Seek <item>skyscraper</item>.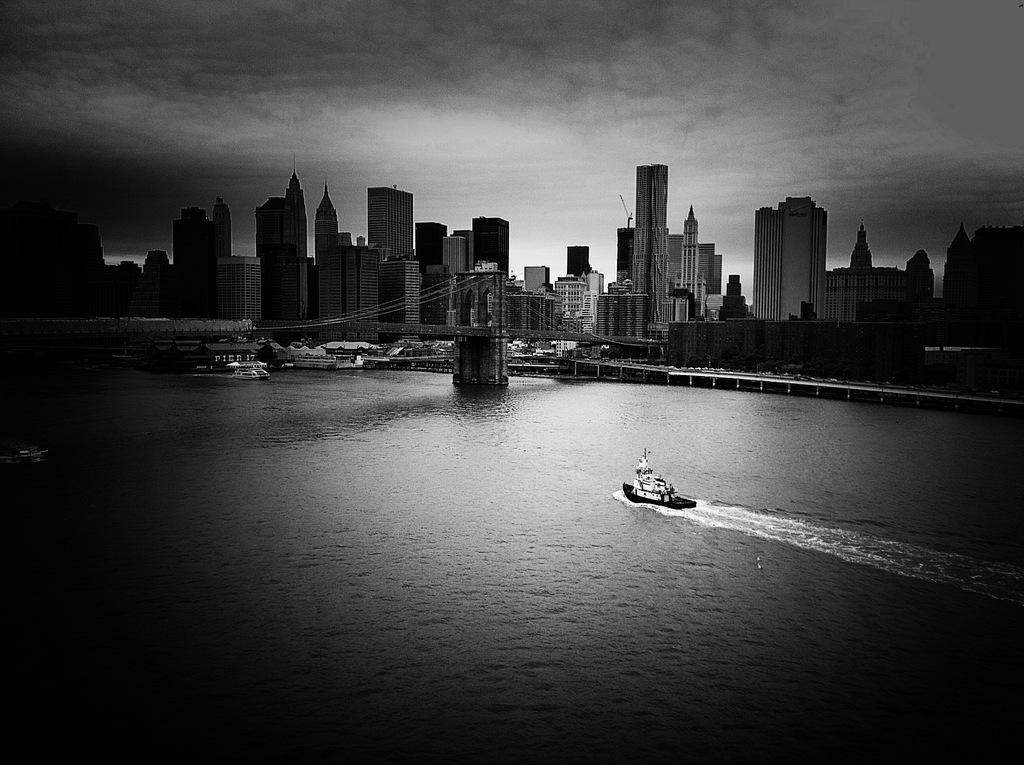
bbox=[367, 183, 414, 261].
